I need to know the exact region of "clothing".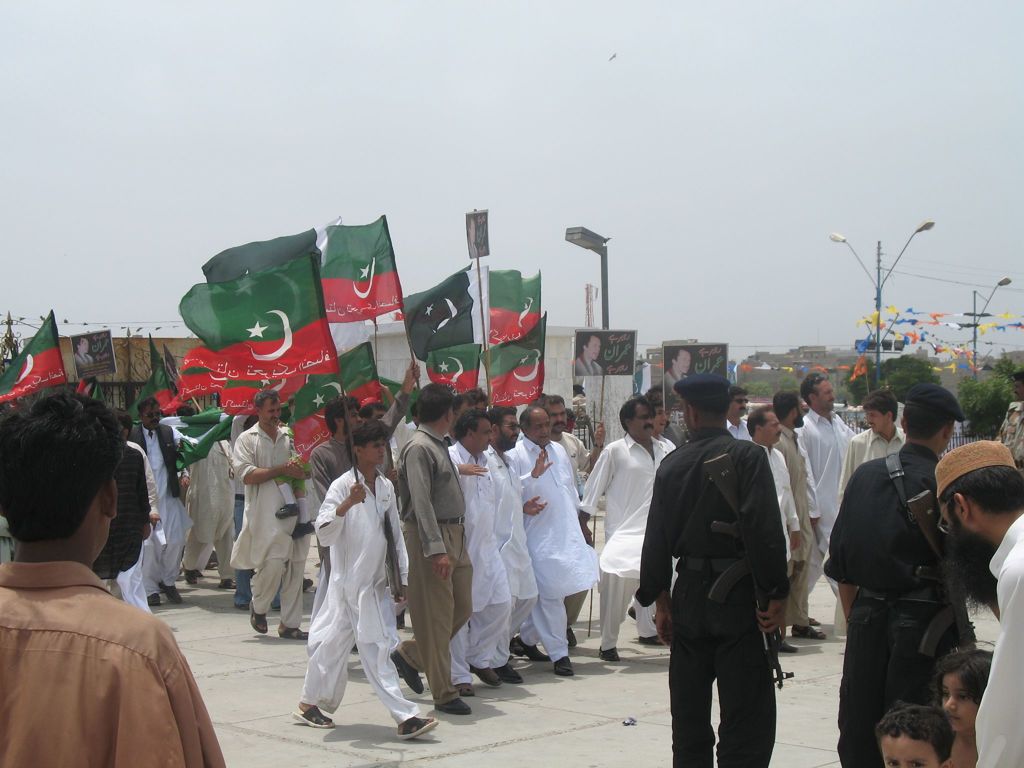
Region: region(764, 445, 800, 536).
